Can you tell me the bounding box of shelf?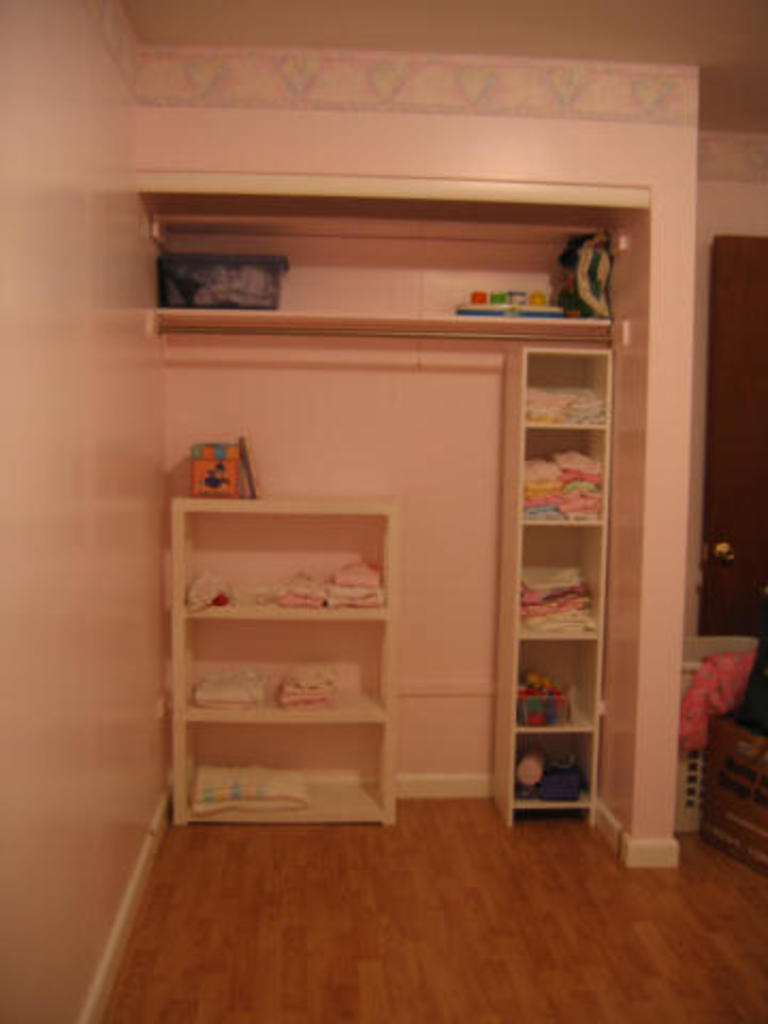
l=100, t=160, r=683, b=864.
